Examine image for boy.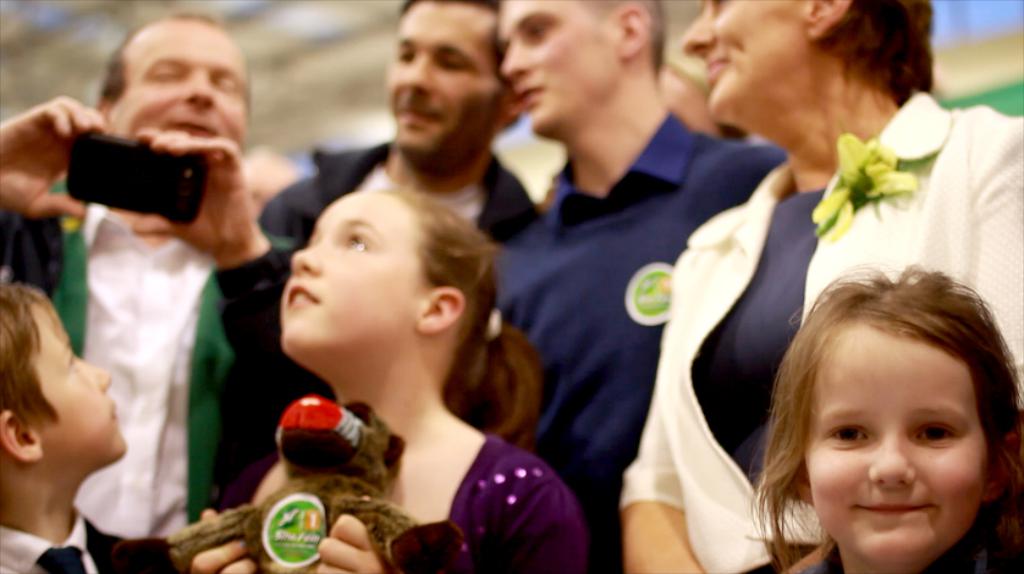
Examination result: <region>0, 282, 180, 573</region>.
